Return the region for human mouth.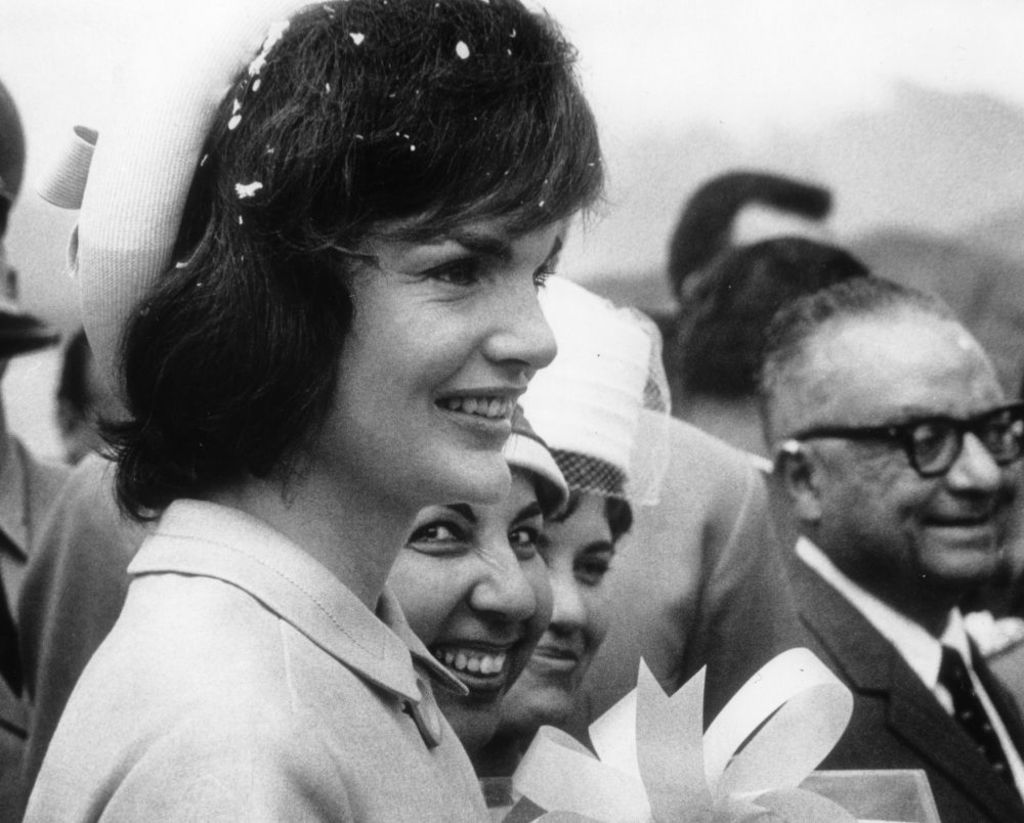
<box>434,624,530,687</box>.
